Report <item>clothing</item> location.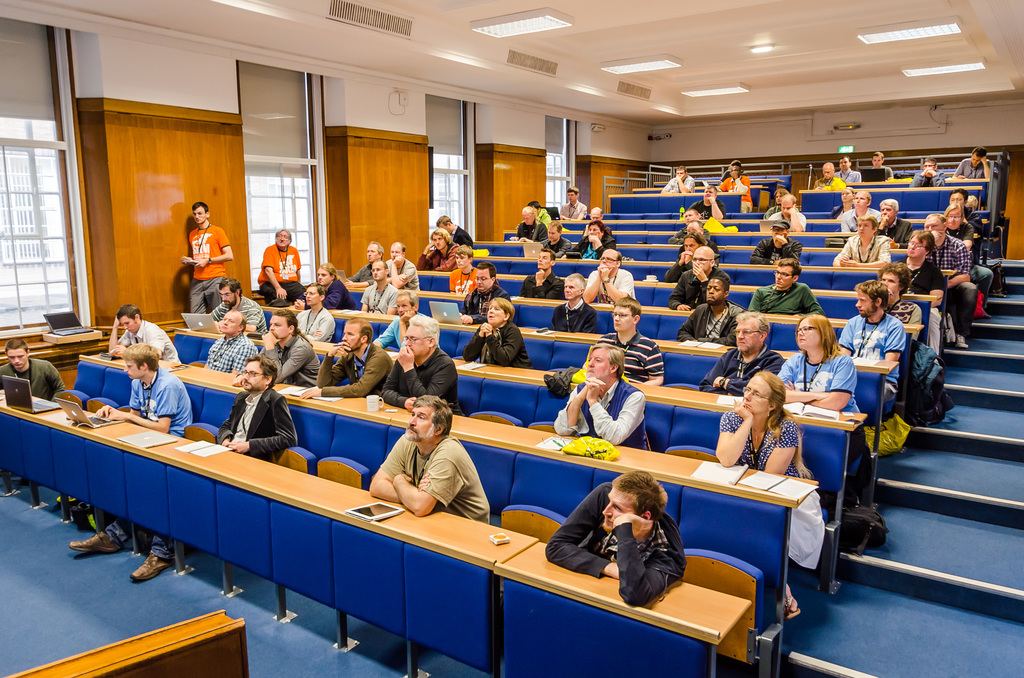
Report: (left=776, top=349, right=872, bottom=508).
